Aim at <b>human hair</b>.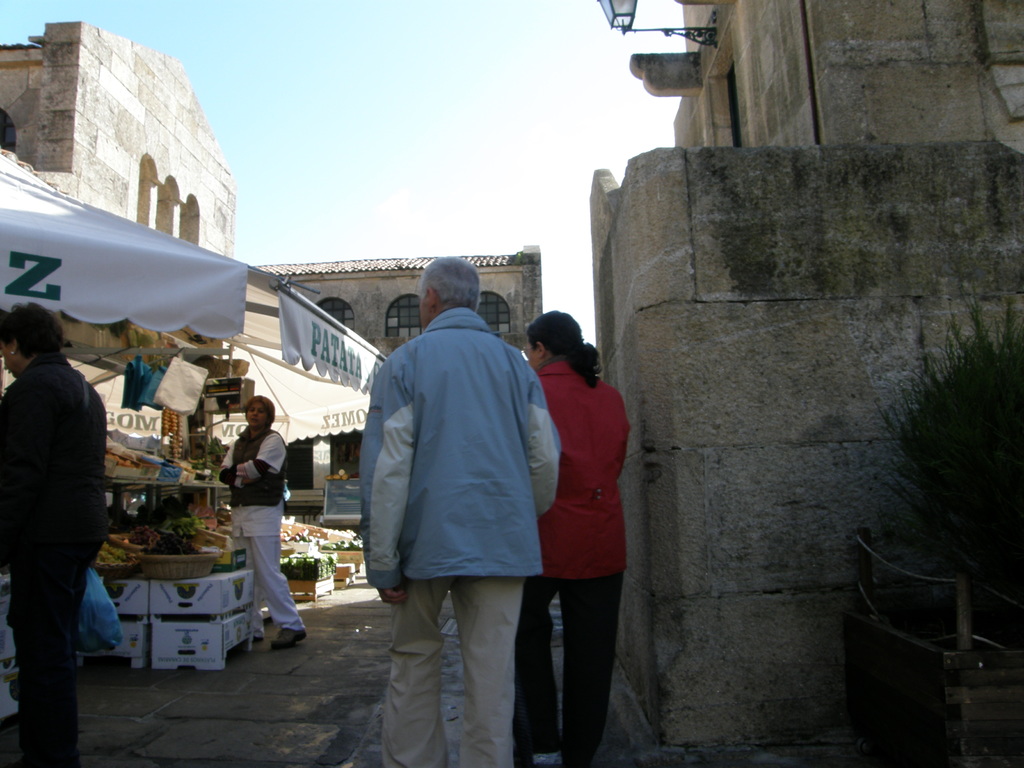
Aimed at box=[242, 393, 278, 435].
